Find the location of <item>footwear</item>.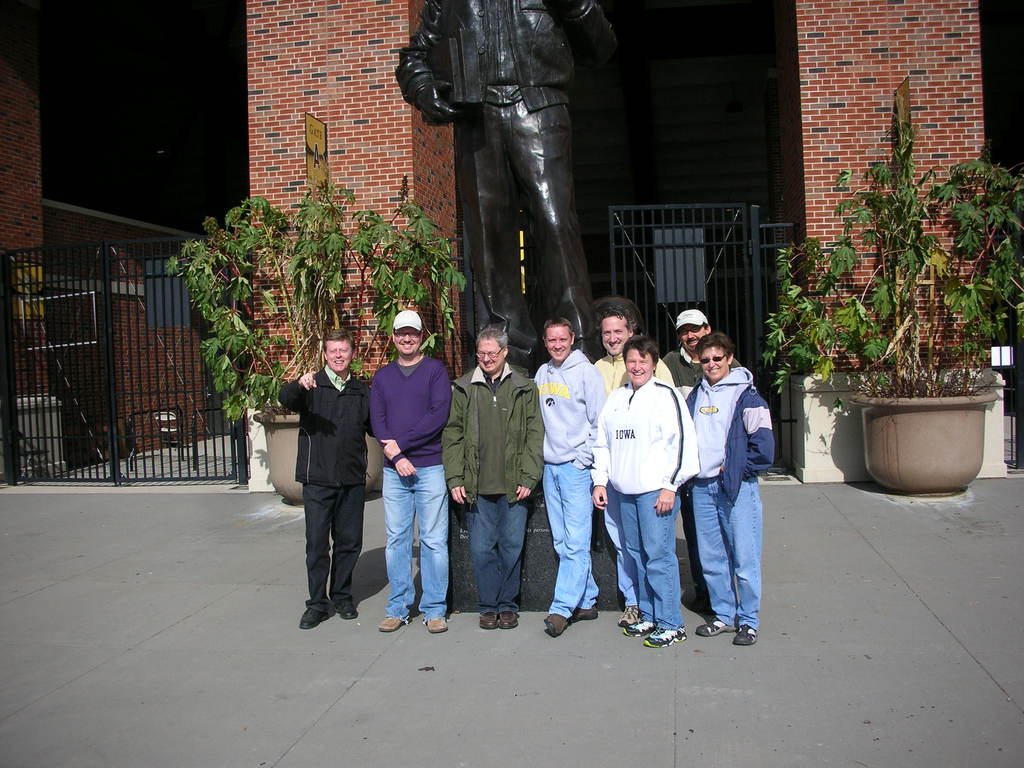
Location: <bbox>730, 621, 756, 644</bbox>.
